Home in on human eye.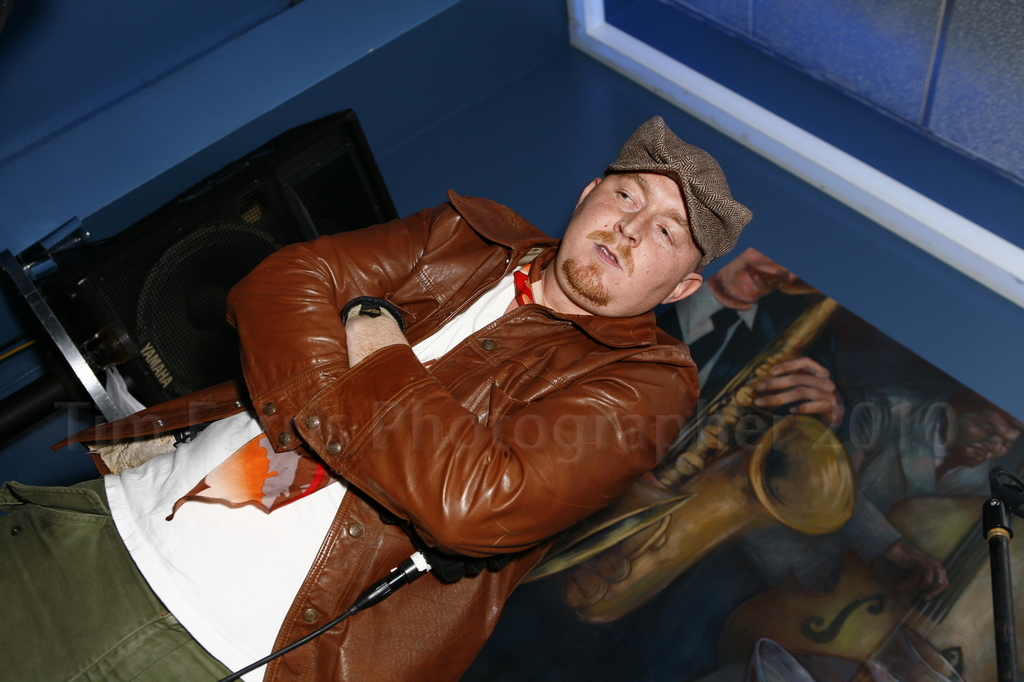
Homed in at bbox=[651, 224, 677, 251].
